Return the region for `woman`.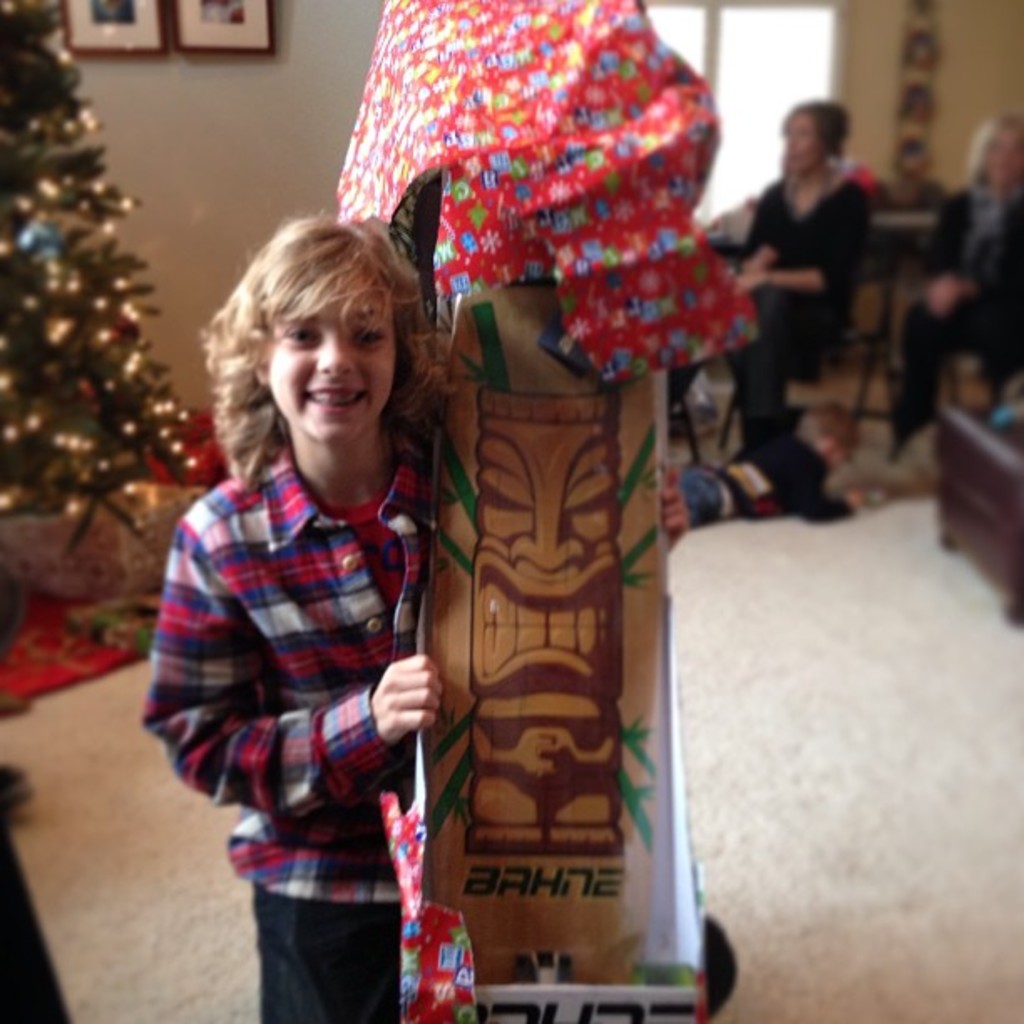
[left=900, top=110, right=1022, bottom=480].
